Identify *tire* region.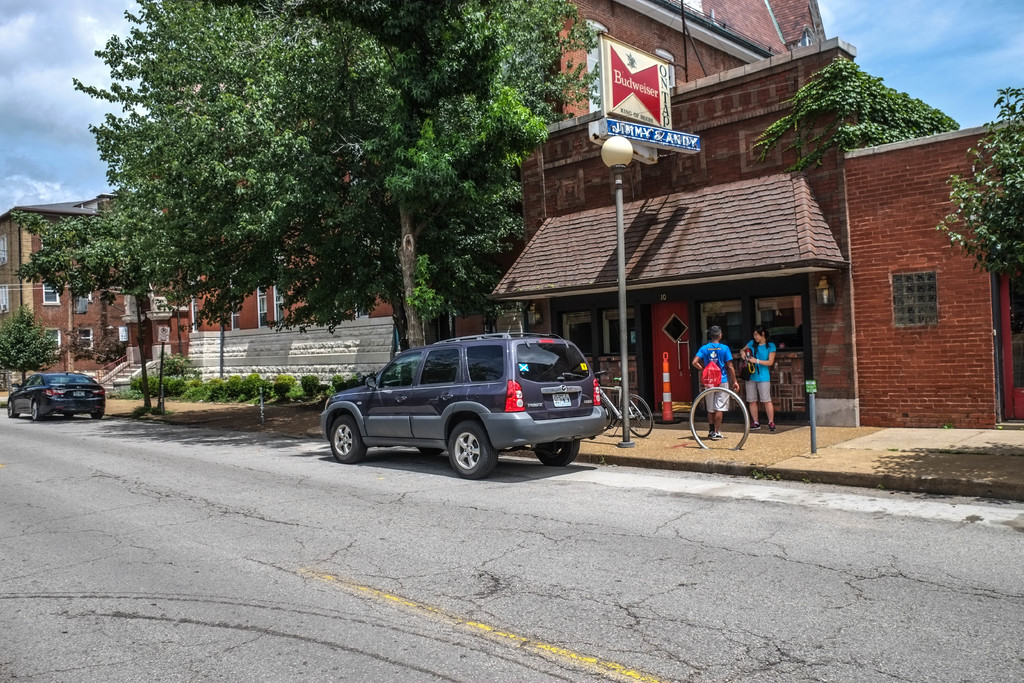
Region: left=8, top=402, right=17, bottom=420.
